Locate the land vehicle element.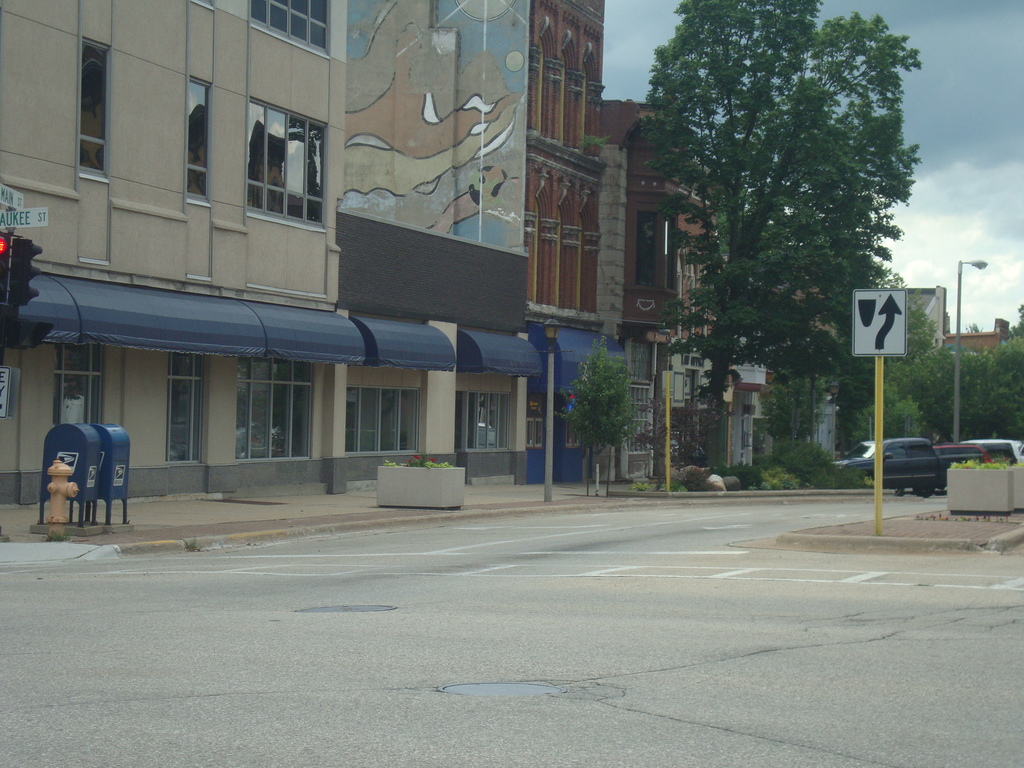
Element bbox: locate(964, 440, 1023, 461).
